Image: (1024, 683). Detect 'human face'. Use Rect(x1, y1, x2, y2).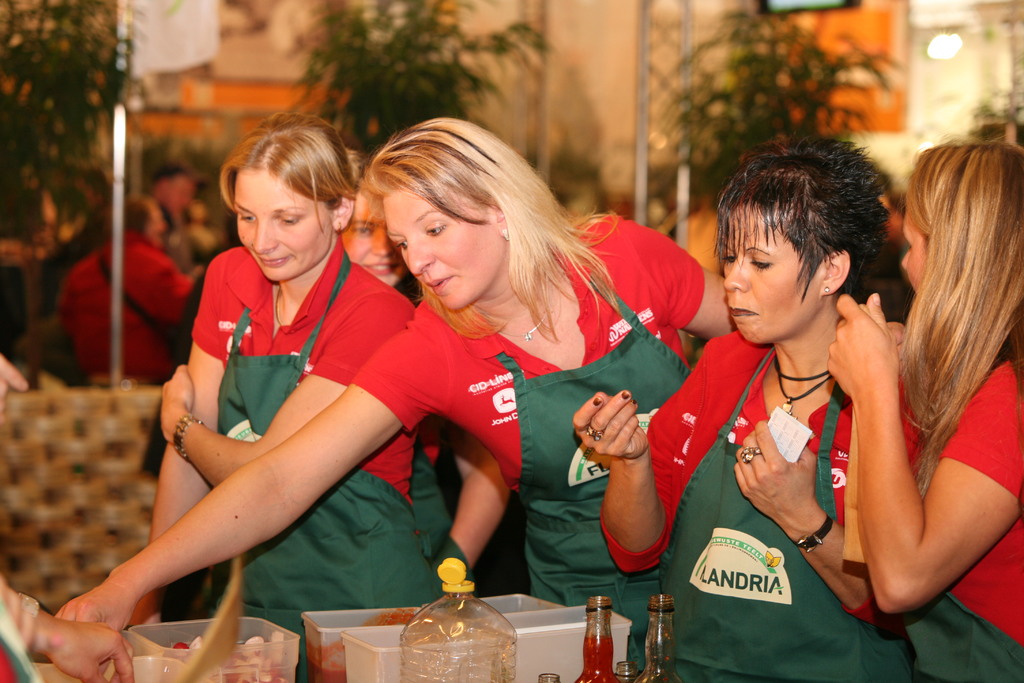
Rect(724, 202, 819, 345).
